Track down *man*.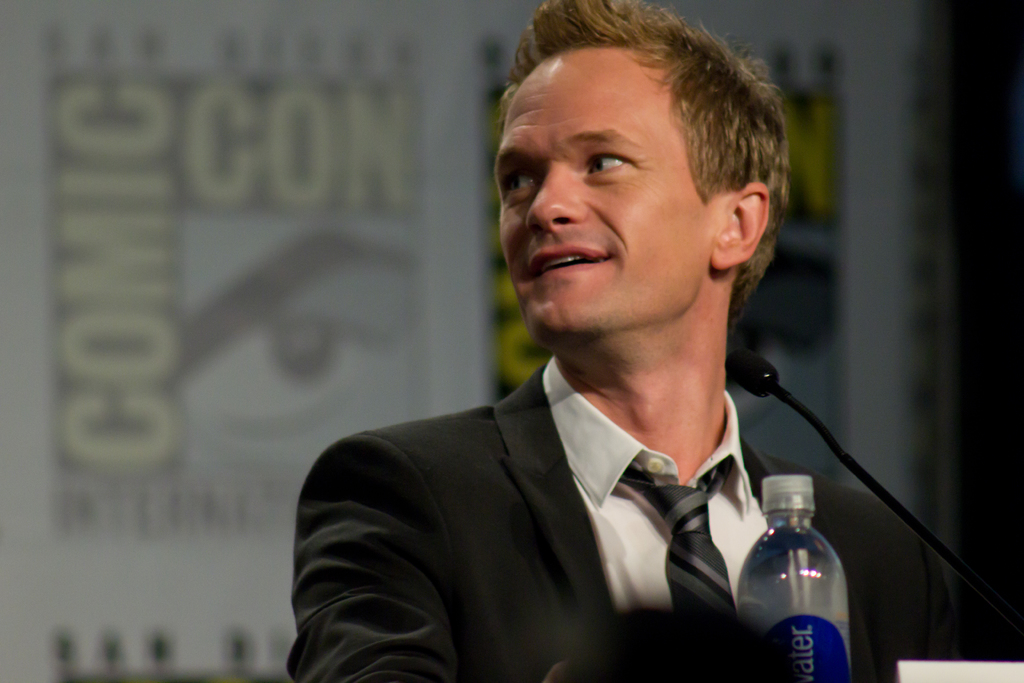
Tracked to x1=298 y1=25 x2=888 y2=659.
